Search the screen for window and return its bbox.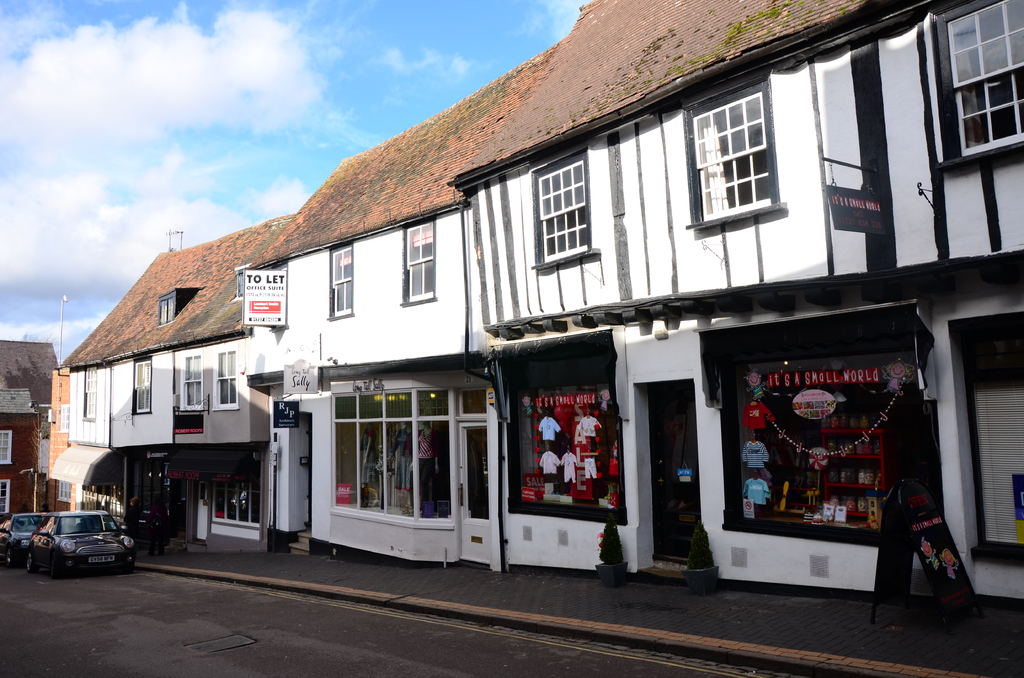
Found: l=949, t=314, r=1023, b=566.
